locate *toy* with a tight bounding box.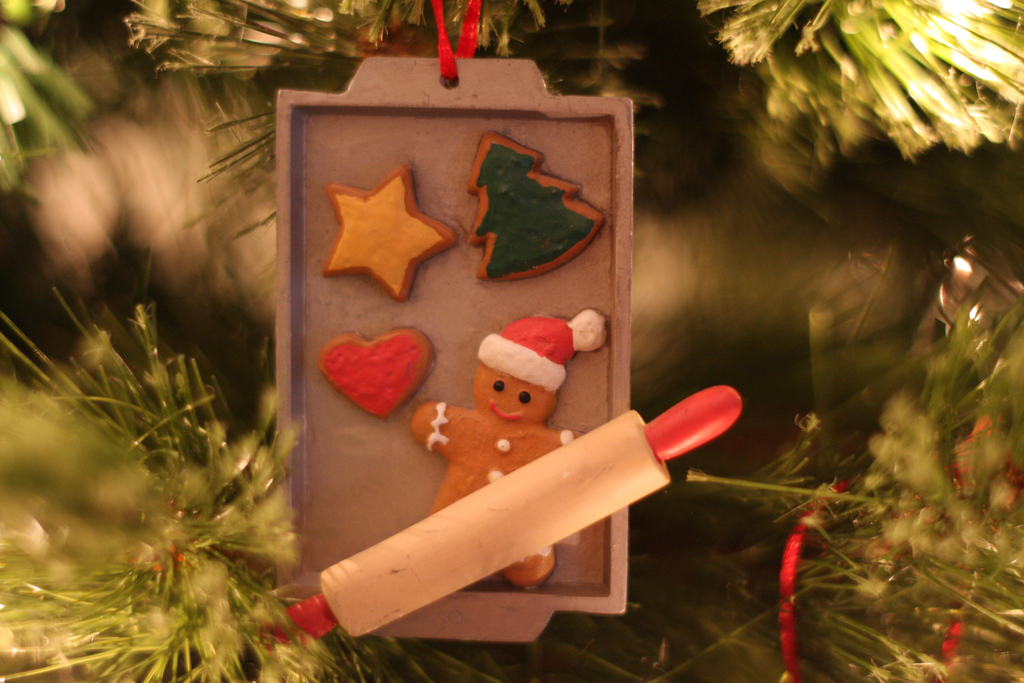
box=[278, 387, 740, 641].
